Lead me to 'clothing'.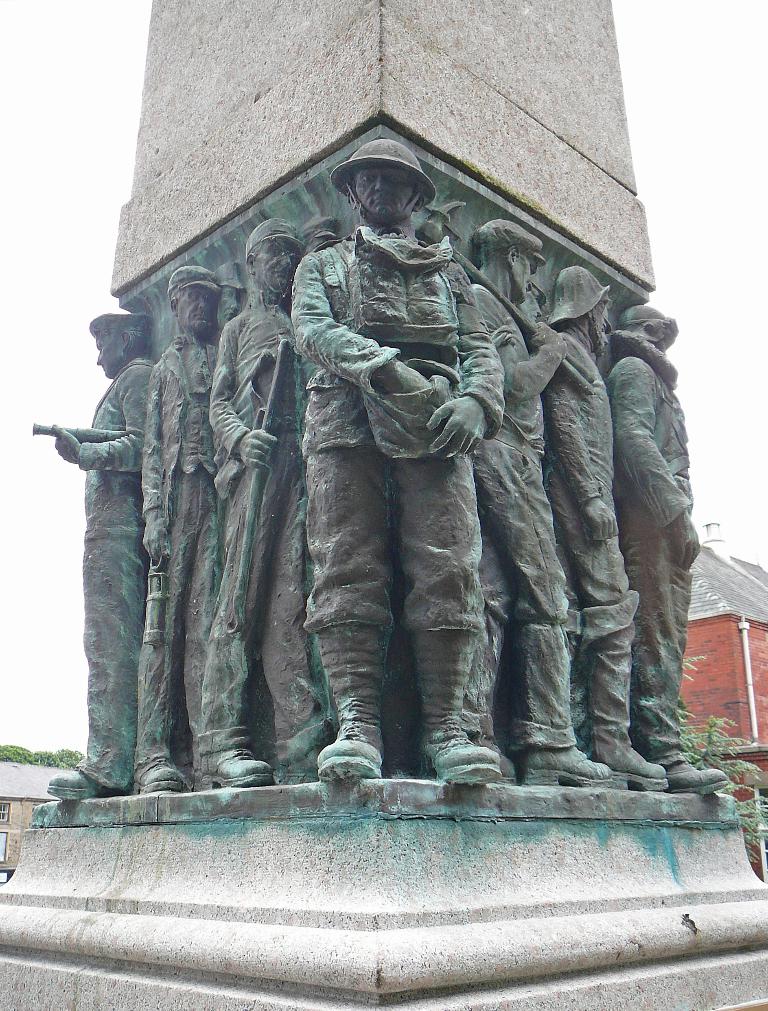
Lead to <bbox>533, 322, 642, 652</bbox>.
